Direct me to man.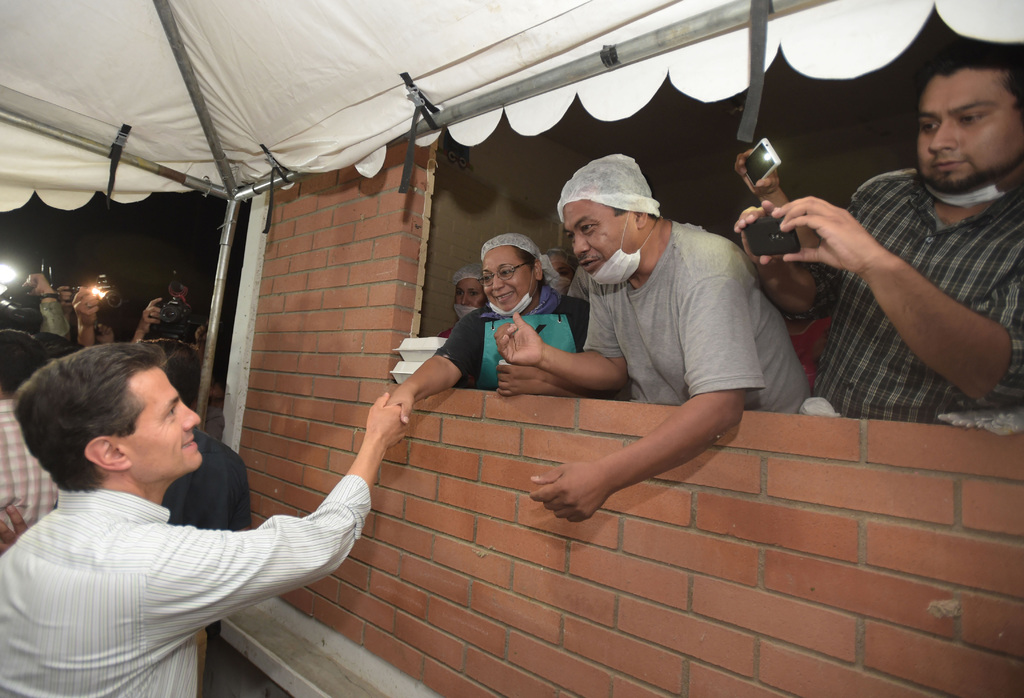
Direction: x1=493, y1=153, x2=813, y2=527.
